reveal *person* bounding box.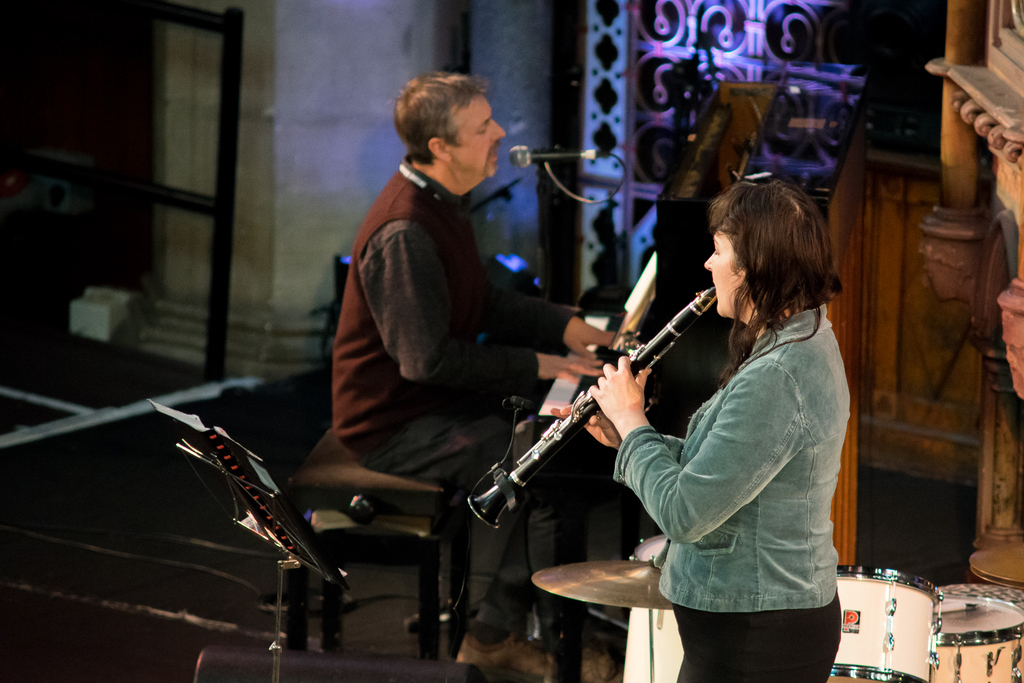
Revealed: region(333, 74, 649, 682).
